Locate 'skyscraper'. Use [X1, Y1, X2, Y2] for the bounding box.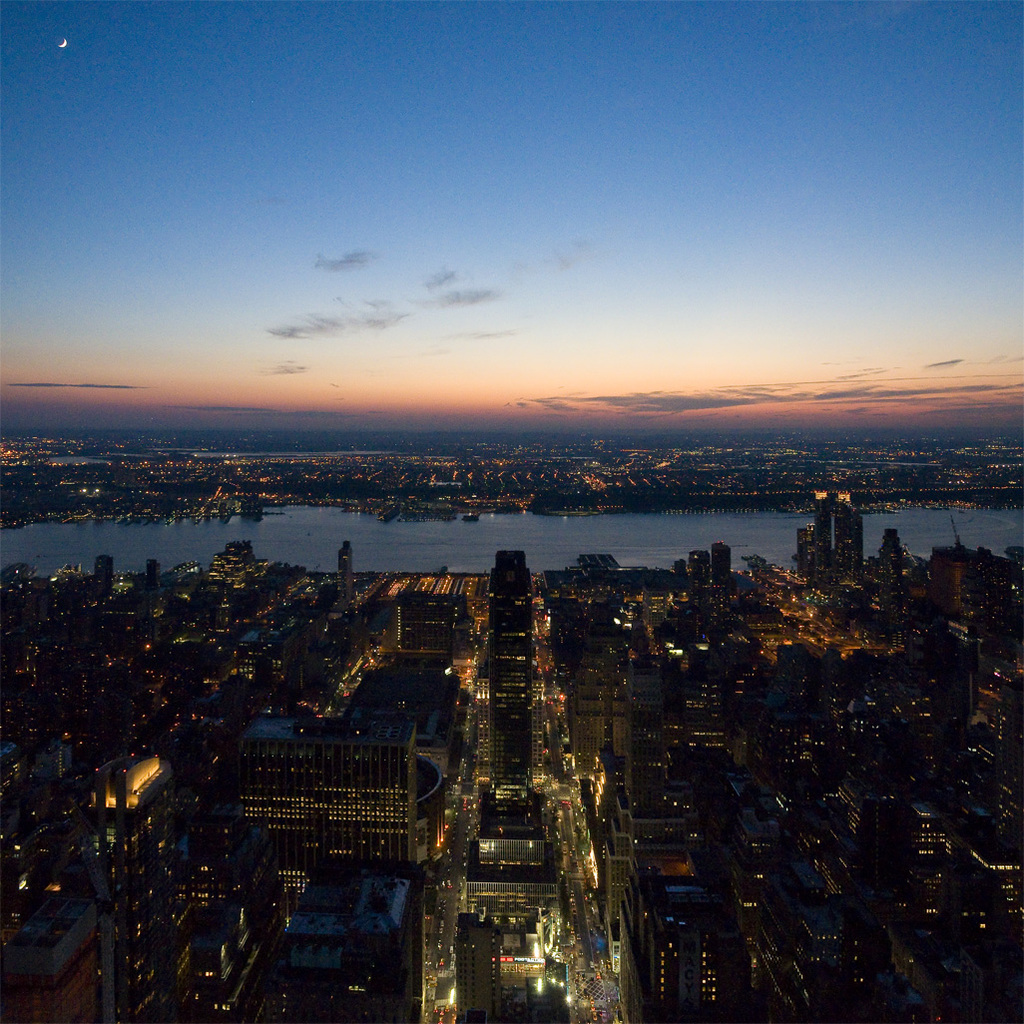
[803, 484, 863, 564].
